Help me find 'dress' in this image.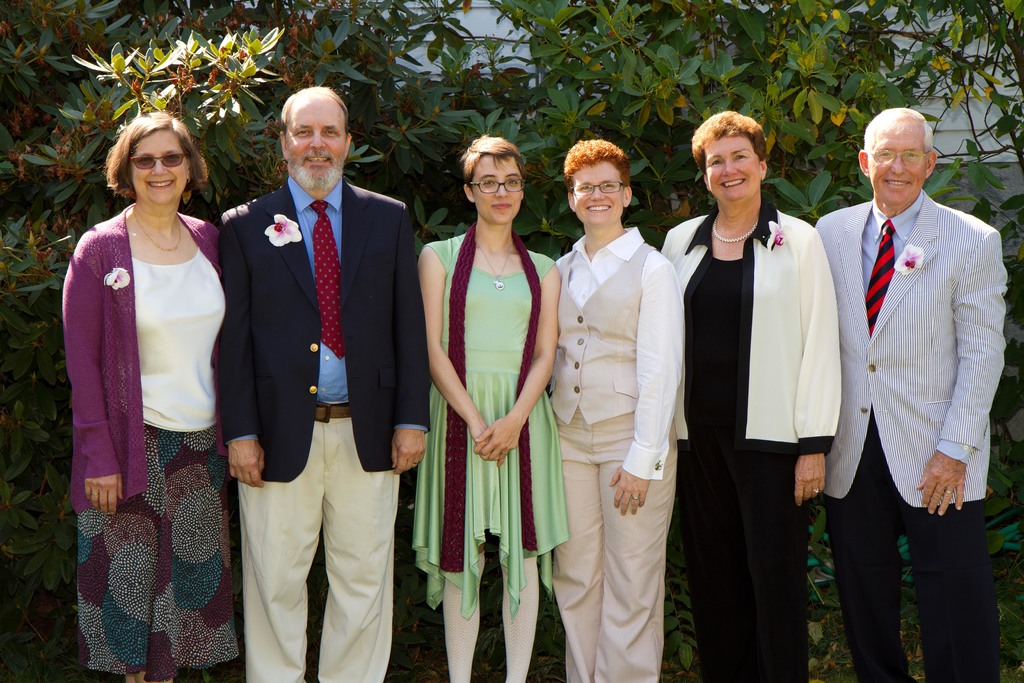
Found it: region(408, 235, 568, 620).
